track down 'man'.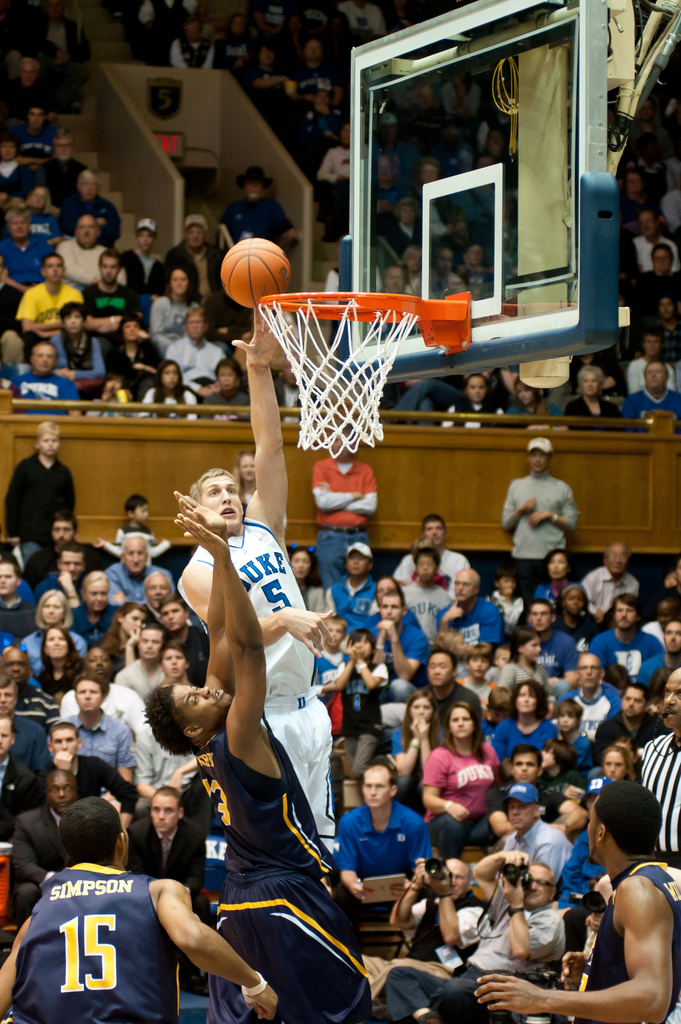
Tracked to (left=216, top=156, right=302, bottom=255).
